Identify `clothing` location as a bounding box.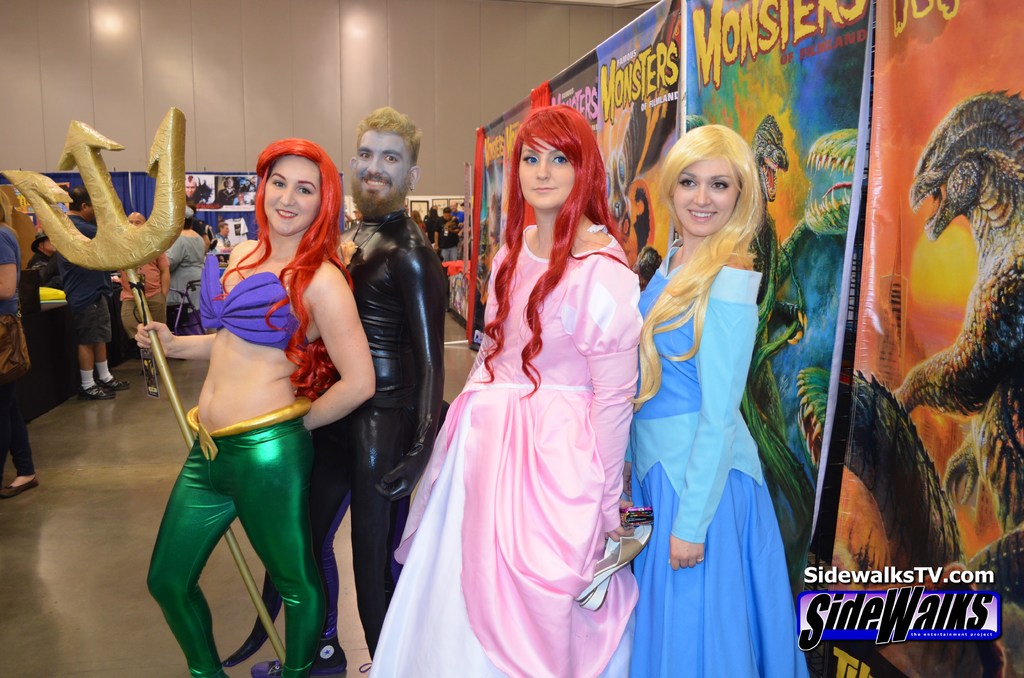
bbox(306, 209, 447, 675).
